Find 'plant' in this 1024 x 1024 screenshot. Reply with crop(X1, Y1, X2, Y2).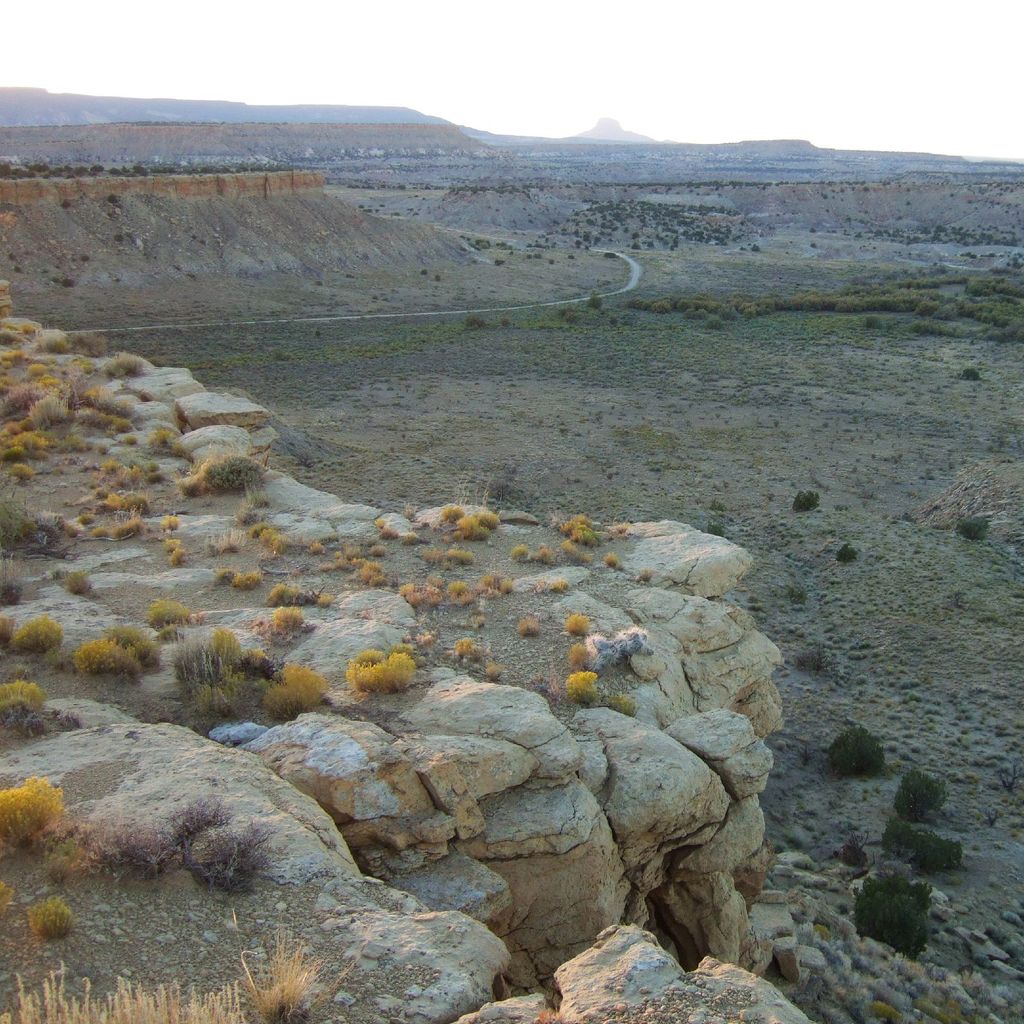
crop(482, 657, 505, 685).
